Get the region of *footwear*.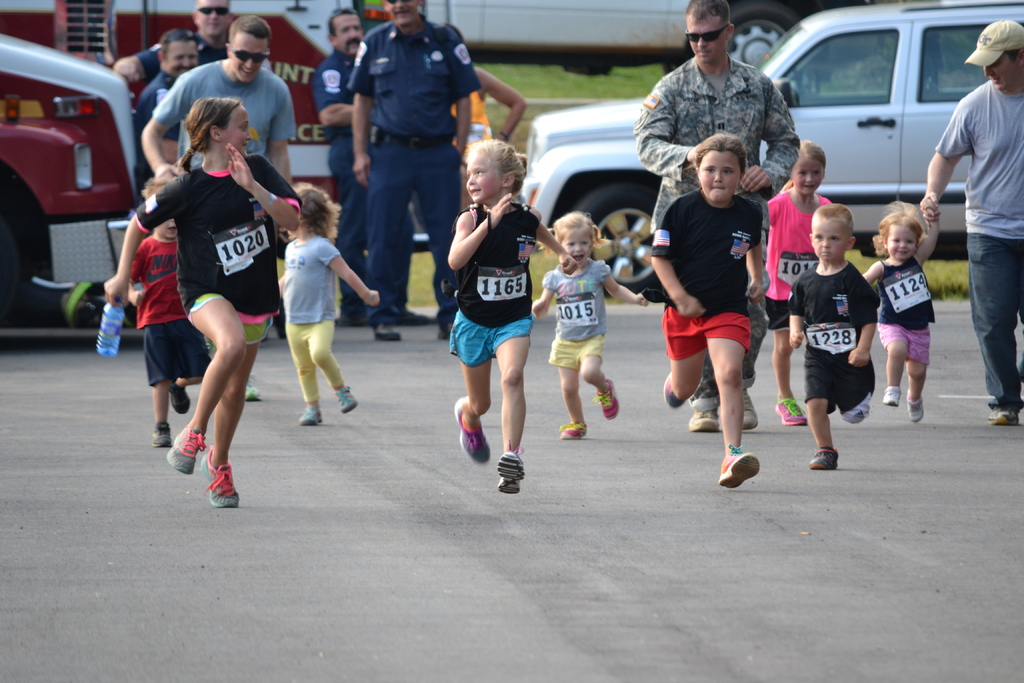
[205,445,236,507].
